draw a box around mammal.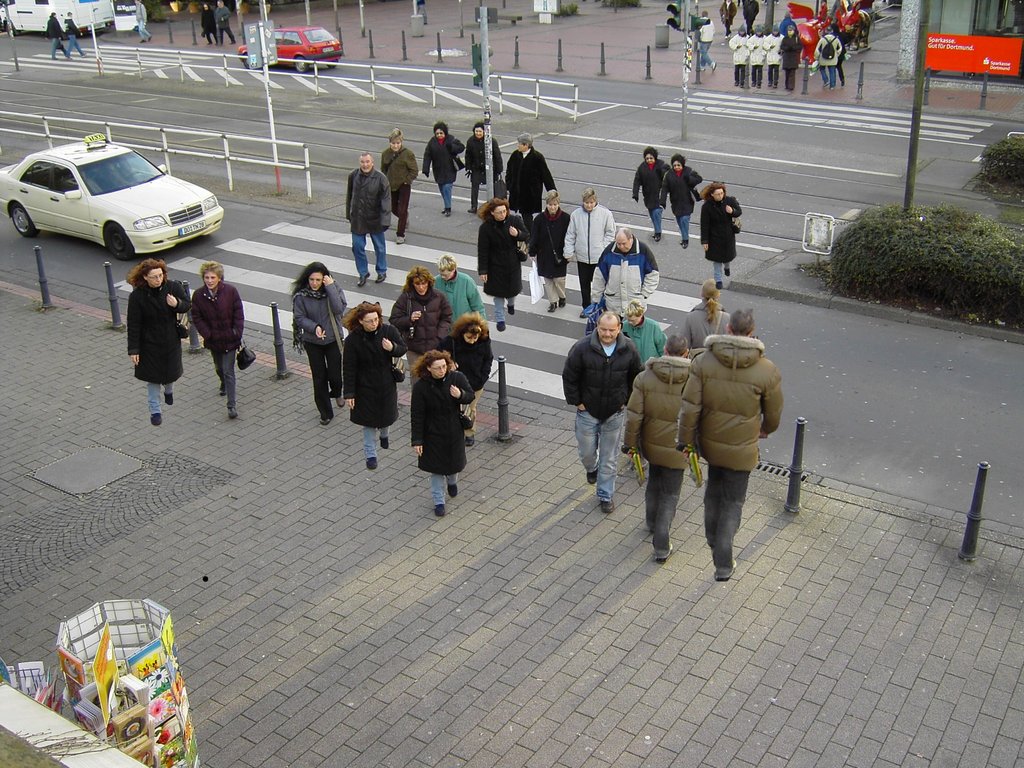
<region>47, 12, 68, 65</region>.
